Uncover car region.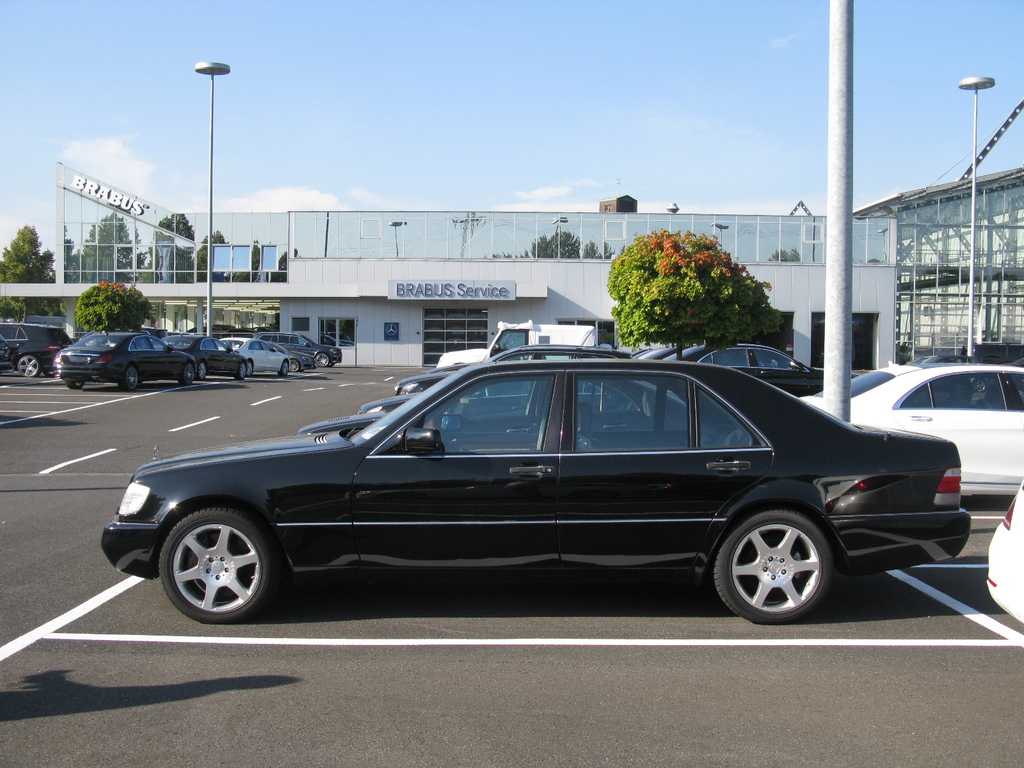
Uncovered: <bbox>166, 331, 251, 381</bbox>.
